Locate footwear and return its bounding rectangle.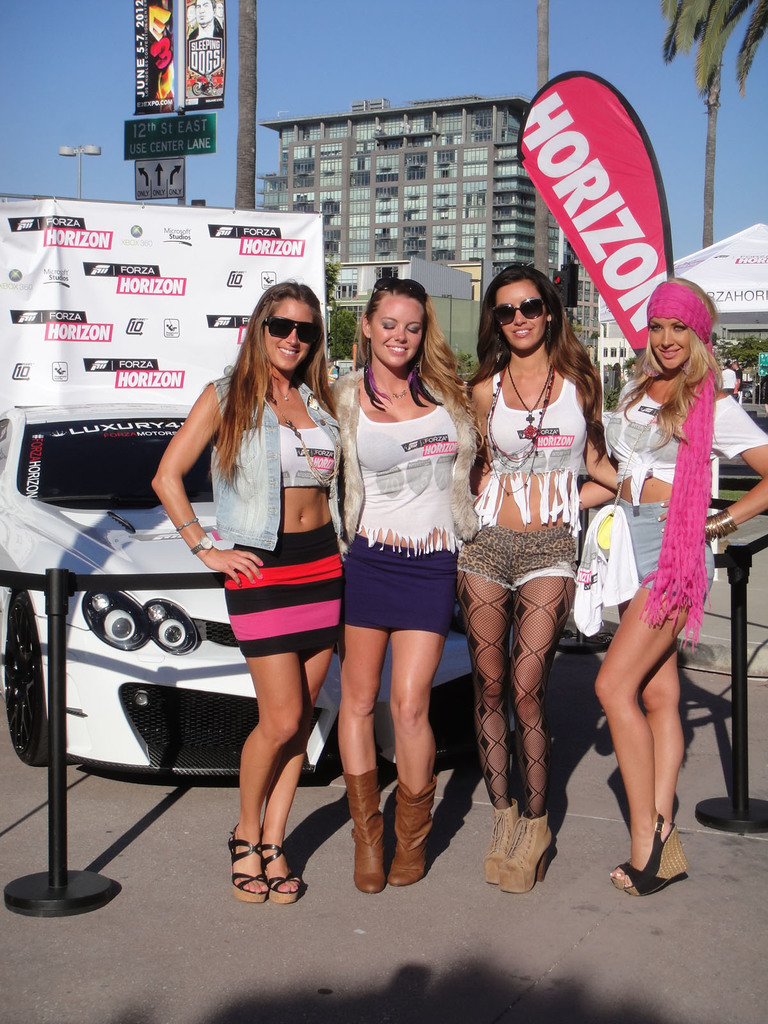
{"left": 341, "top": 762, "right": 387, "bottom": 895}.
